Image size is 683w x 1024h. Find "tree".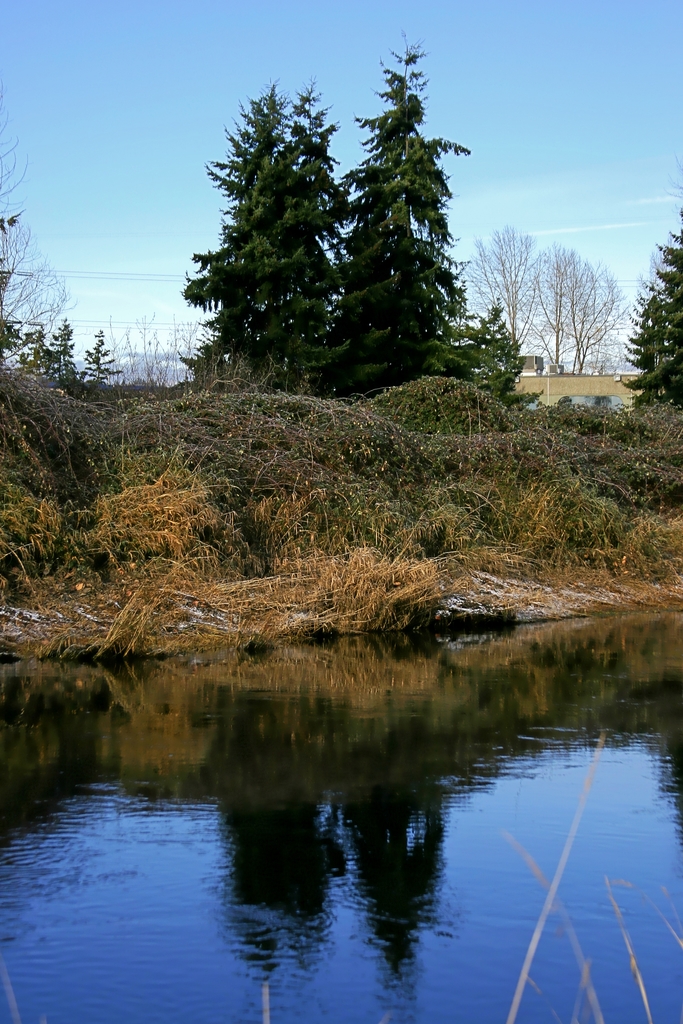
x1=548, y1=241, x2=625, y2=372.
